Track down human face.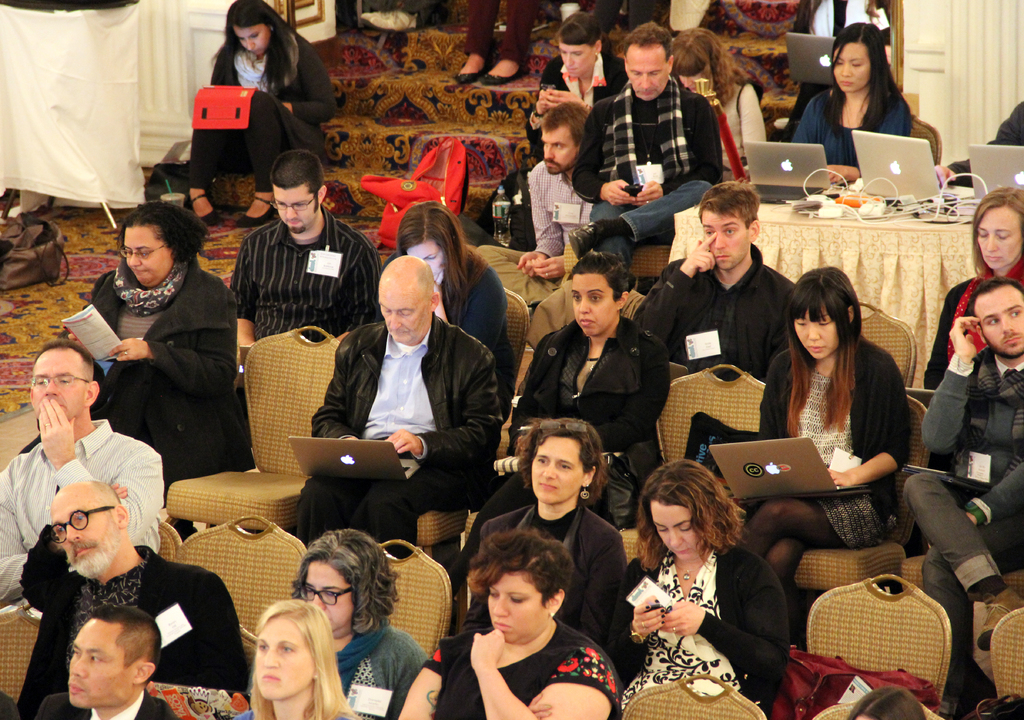
Tracked to box=[538, 121, 582, 176].
